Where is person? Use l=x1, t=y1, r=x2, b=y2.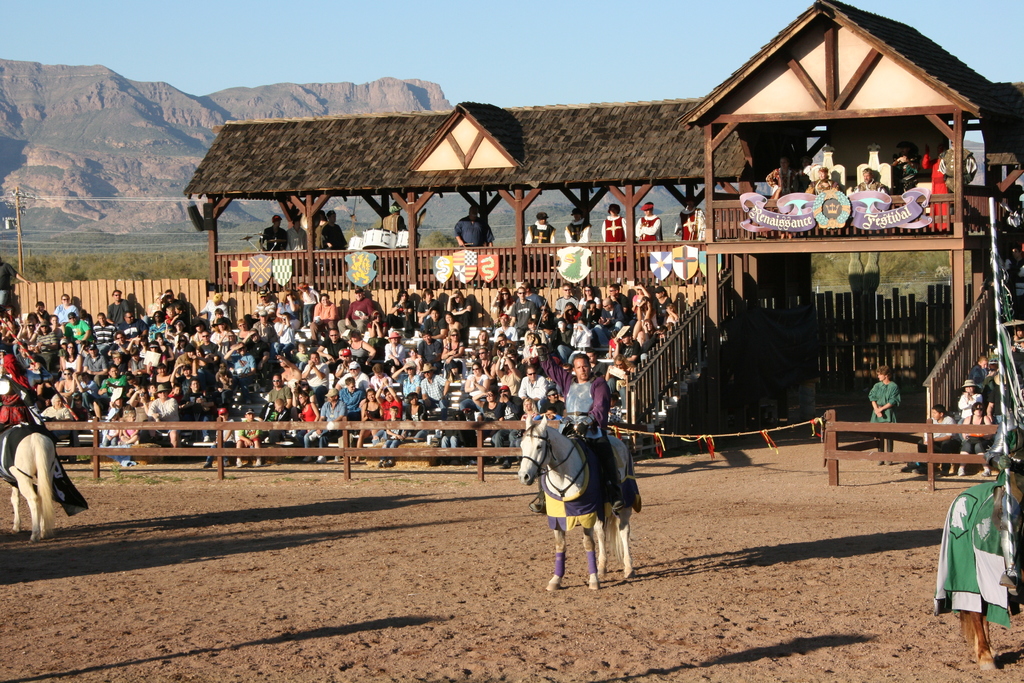
l=519, t=210, r=552, b=259.
